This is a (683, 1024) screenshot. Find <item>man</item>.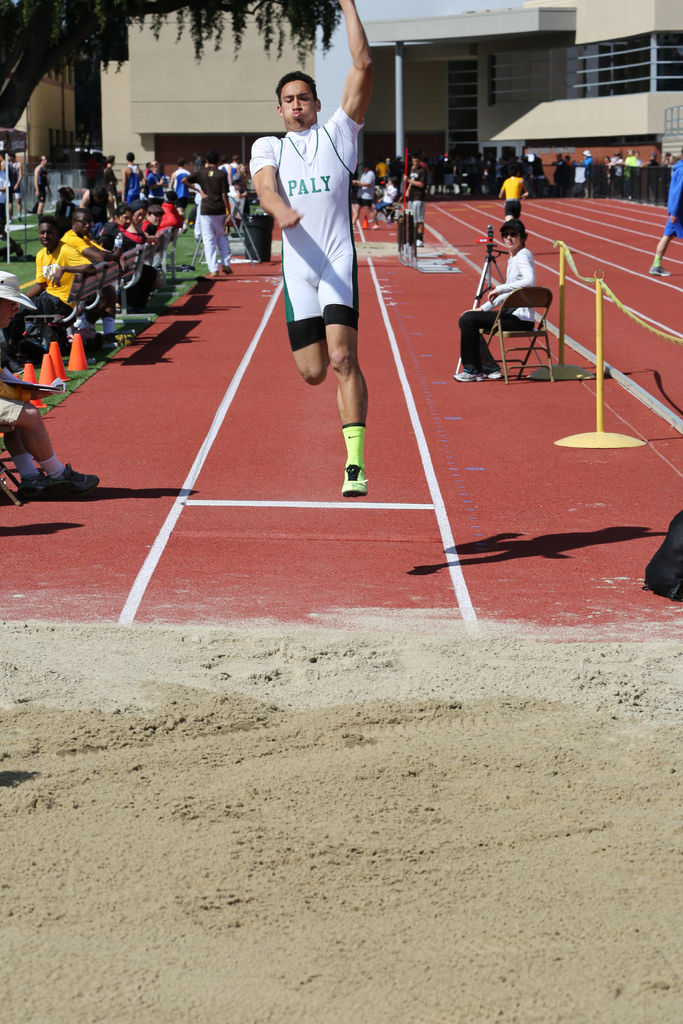
Bounding box: (x1=3, y1=205, x2=95, y2=364).
